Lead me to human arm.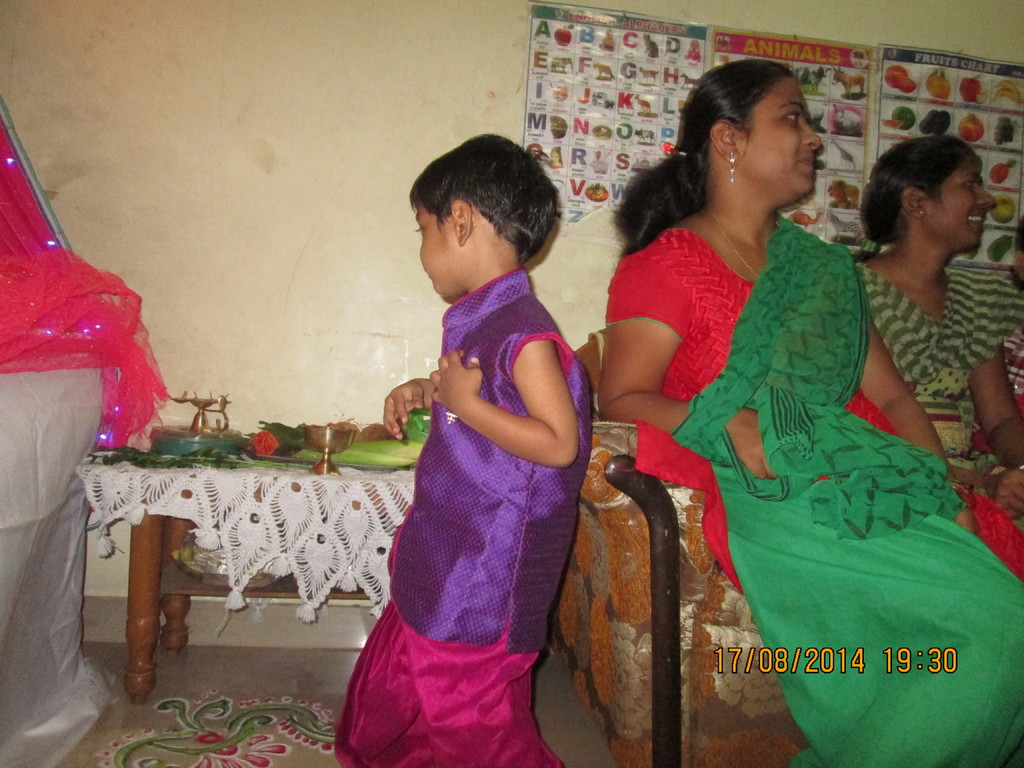
Lead to pyautogui.locateOnScreen(599, 250, 781, 477).
